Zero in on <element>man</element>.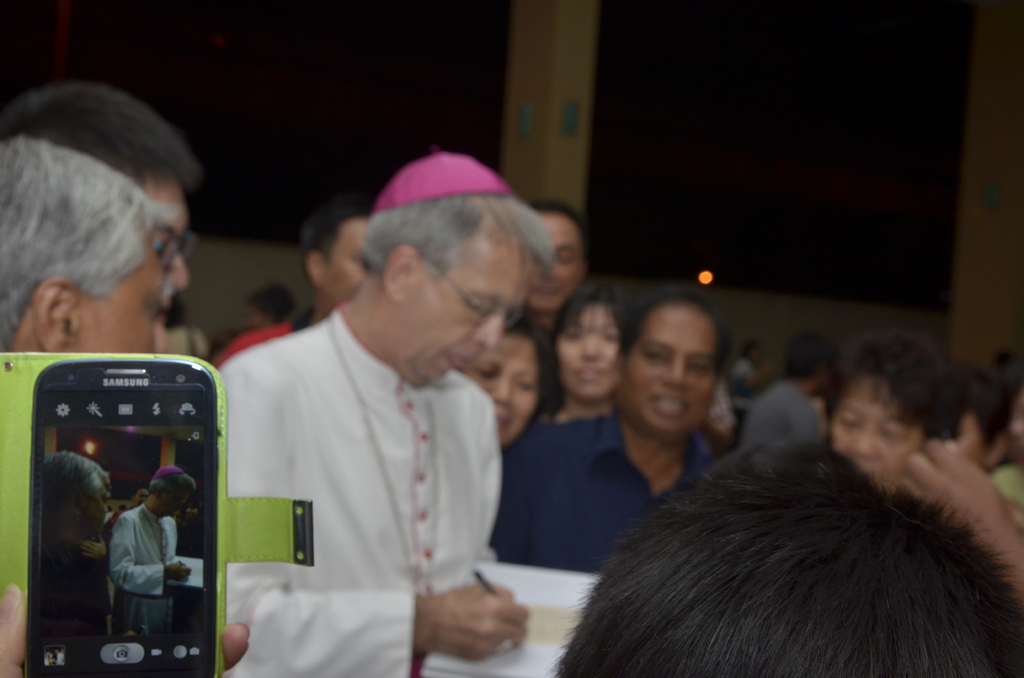
Zeroed in: BBox(204, 202, 369, 371).
